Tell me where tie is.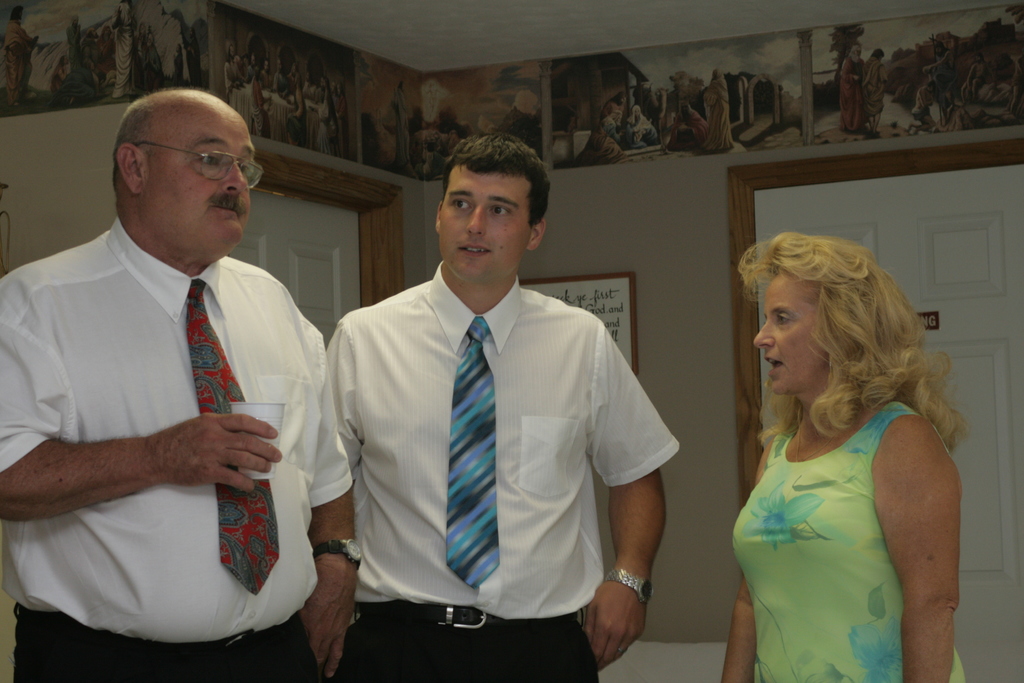
tie is at bbox=(184, 281, 282, 597).
